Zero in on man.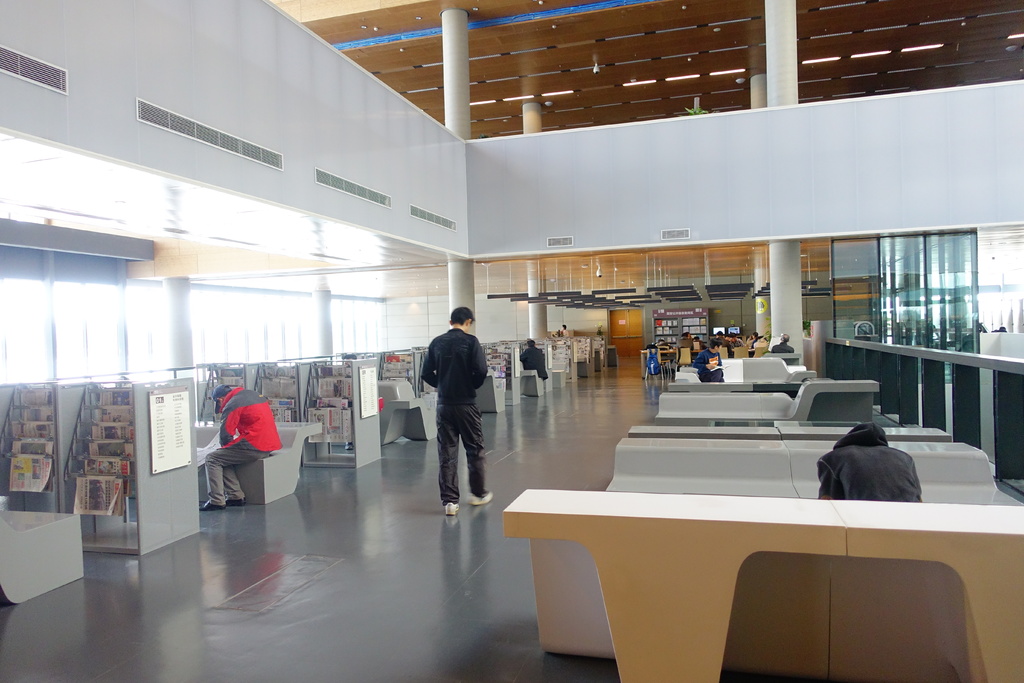
Zeroed in: (815,424,922,504).
